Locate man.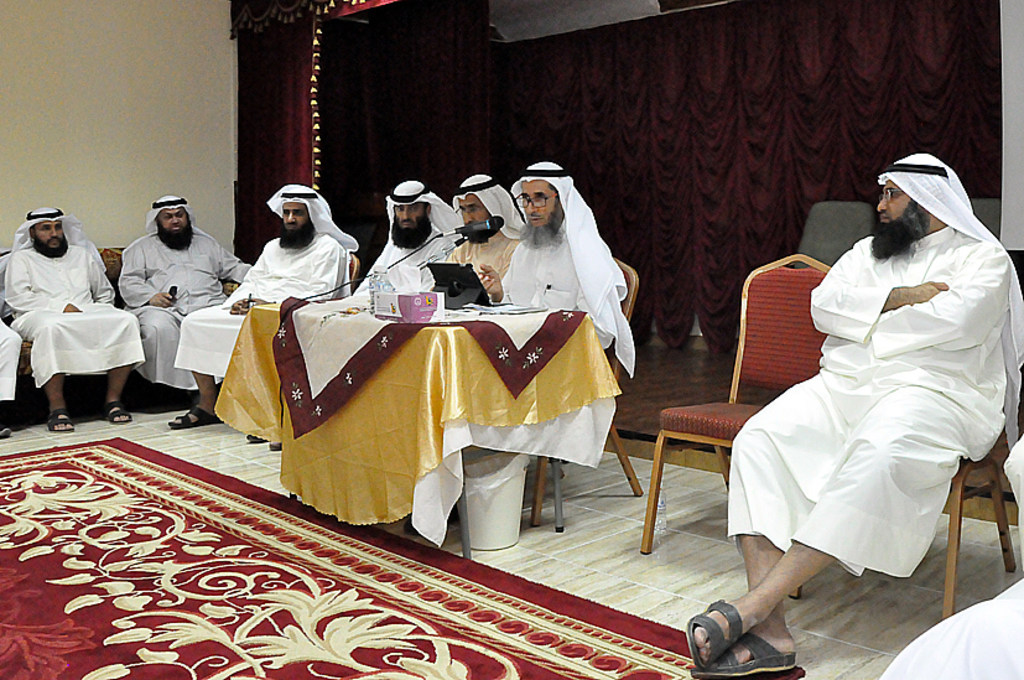
Bounding box: <box>432,163,527,313</box>.
